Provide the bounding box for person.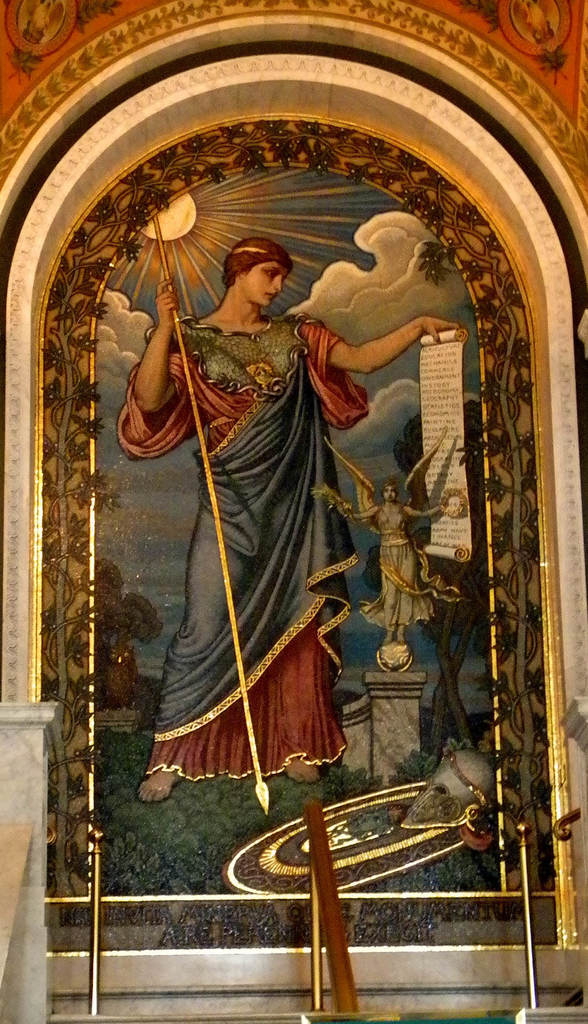
region(317, 470, 445, 652).
